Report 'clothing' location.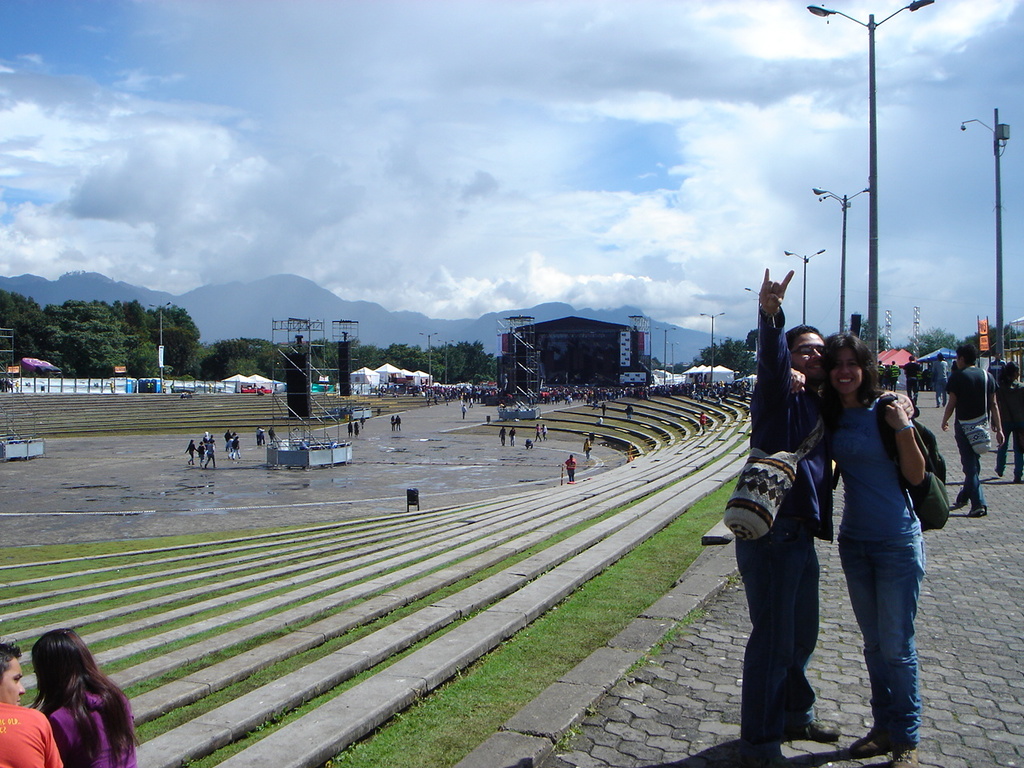
Report: (x1=498, y1=428, x2=504, y2=443).
